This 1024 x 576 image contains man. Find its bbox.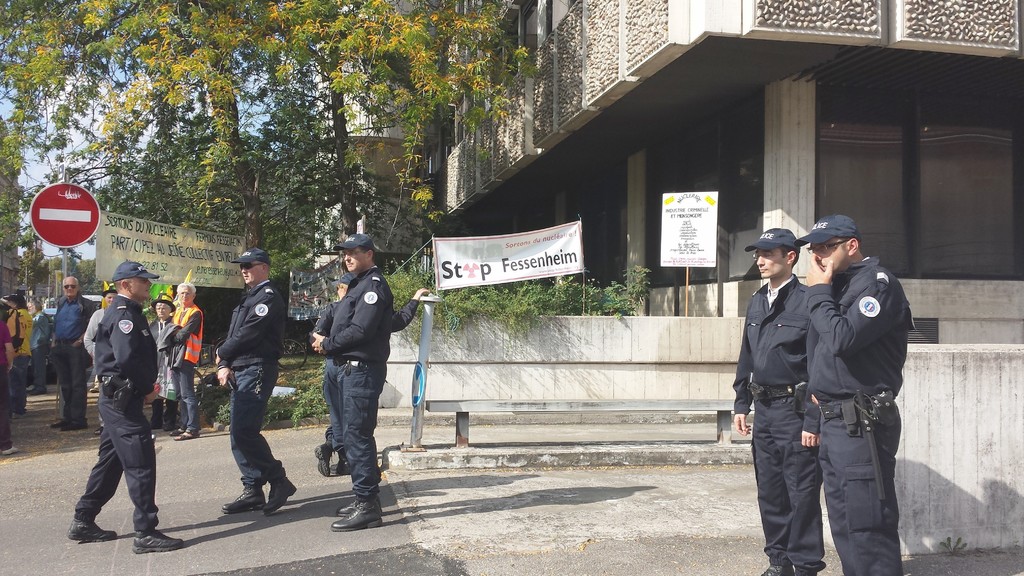
{"x1": 2, "y1": 293, "x2": 33, "y2": 415}.
